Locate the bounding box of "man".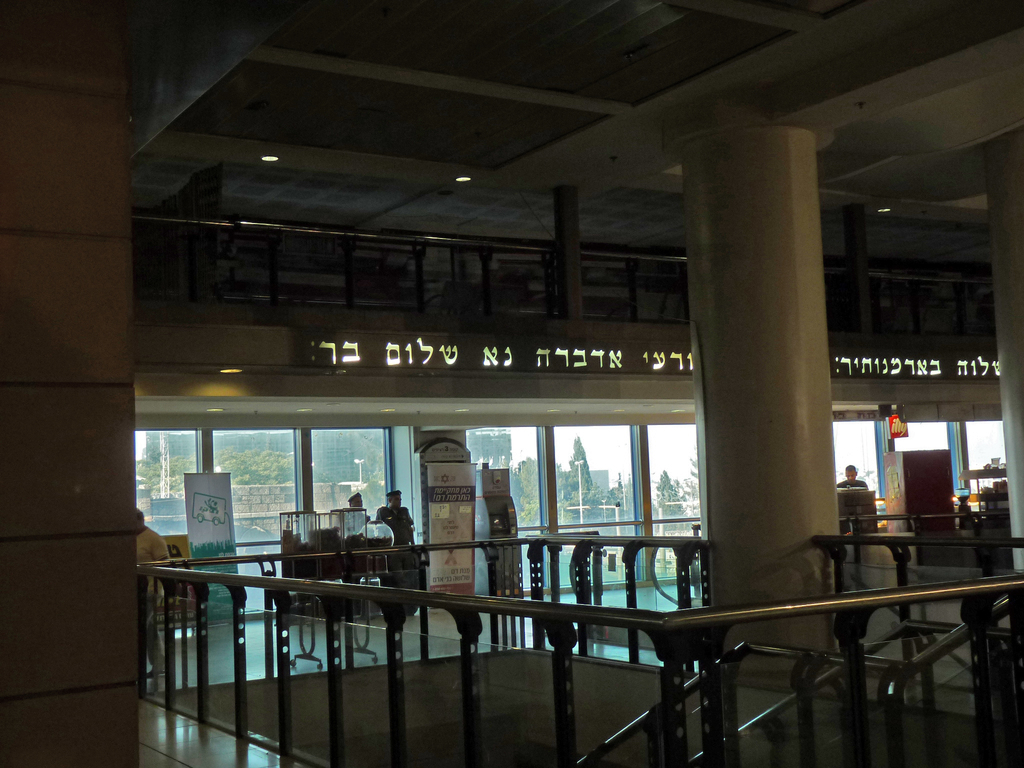
Bounding box: rect(376, 490, 412, 539).
